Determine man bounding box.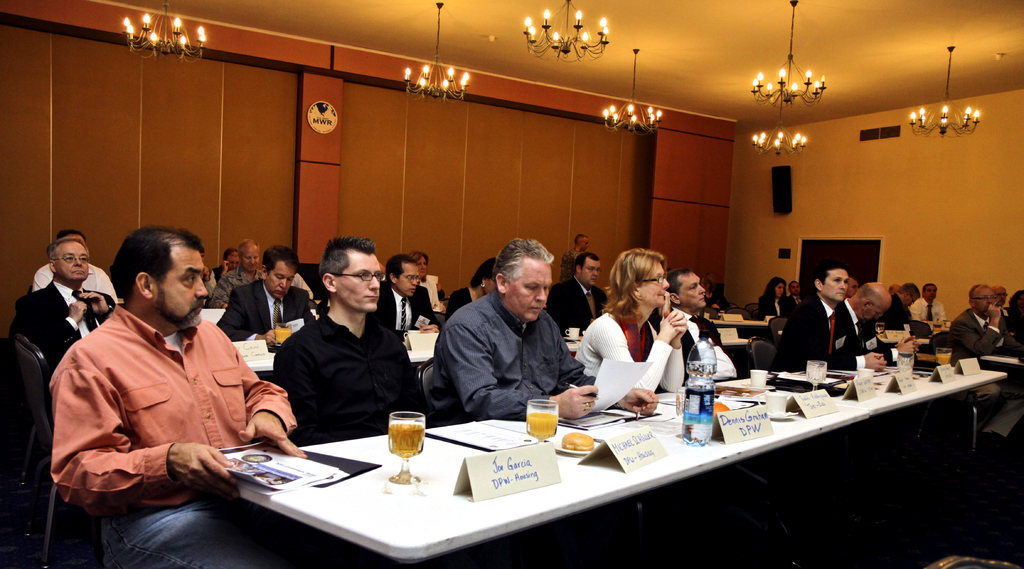
Determined: <box>548,247,610,331</box>.
